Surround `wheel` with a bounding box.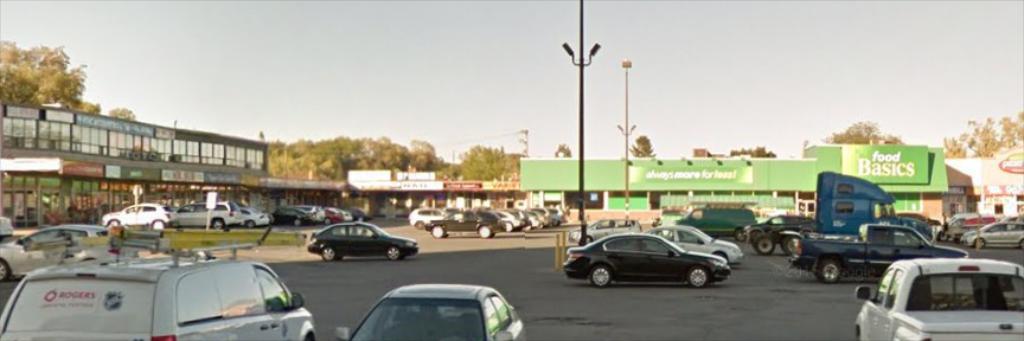
732, 229, 744, 242.
